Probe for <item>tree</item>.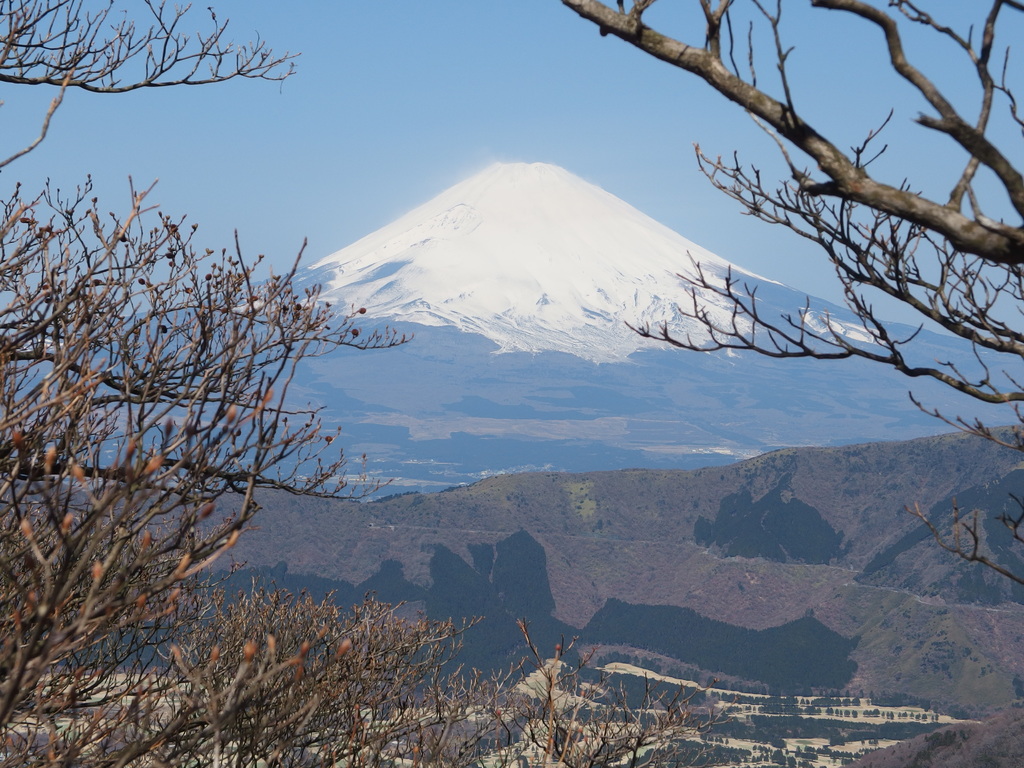
Probe result: <region>559, 0, 1023, 588</region>.
